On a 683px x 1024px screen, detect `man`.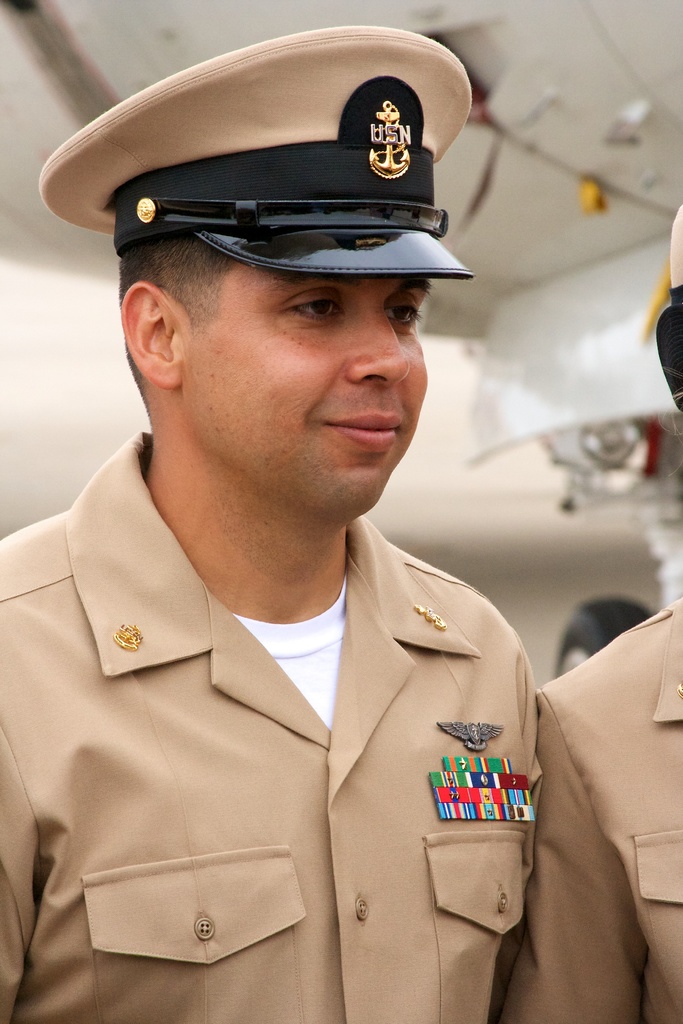
crop(536, 189, 682, 1023).
